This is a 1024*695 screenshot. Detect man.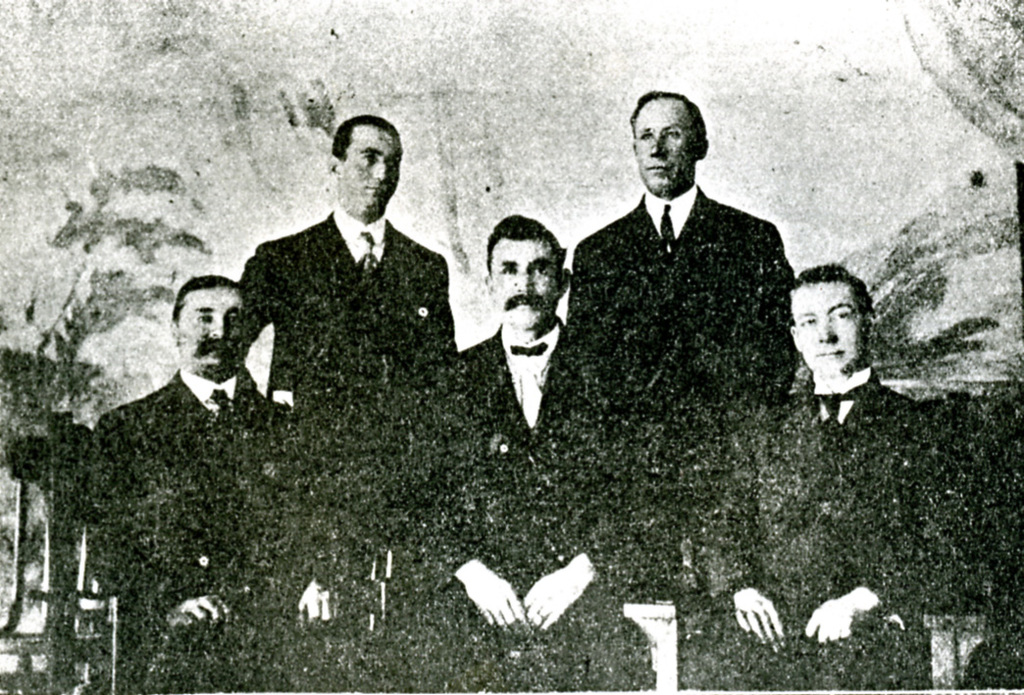
(415, 212, 656, 694).
